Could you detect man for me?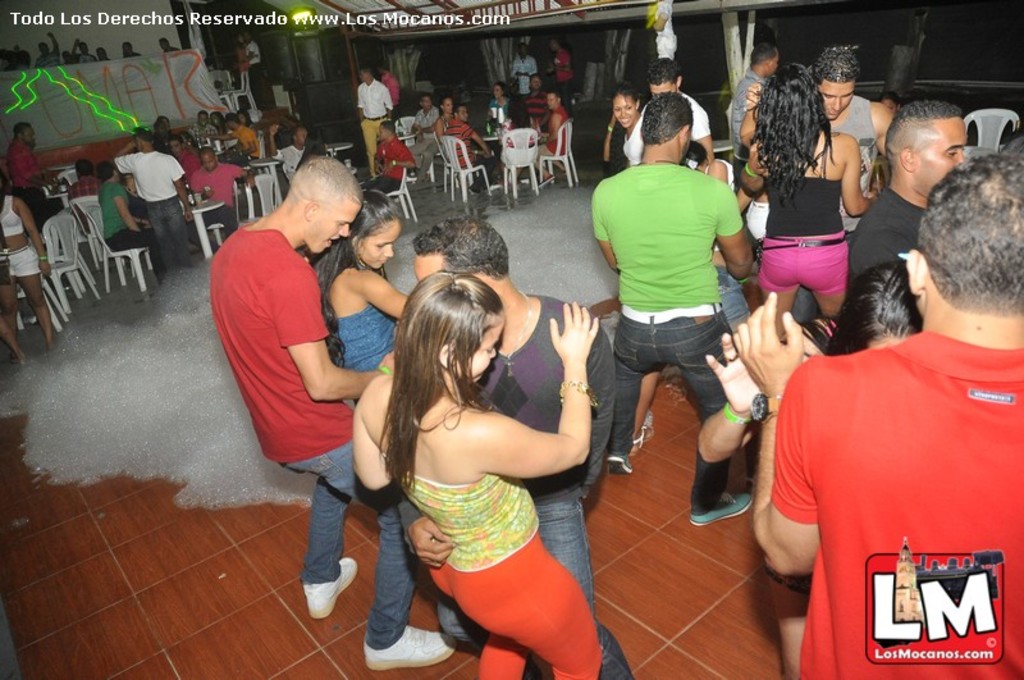
Detection result: {"x1": 445, "y1": 104, "x2": 506, "y2": 196}.
